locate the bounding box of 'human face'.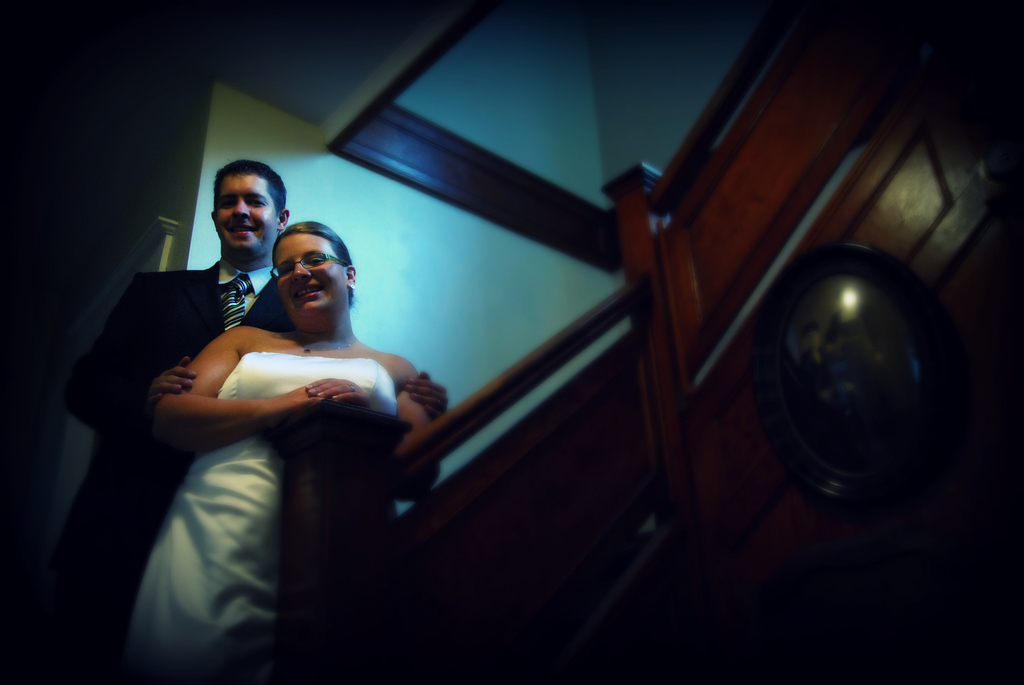
Bounding box: 214, 176, 280, 252.
